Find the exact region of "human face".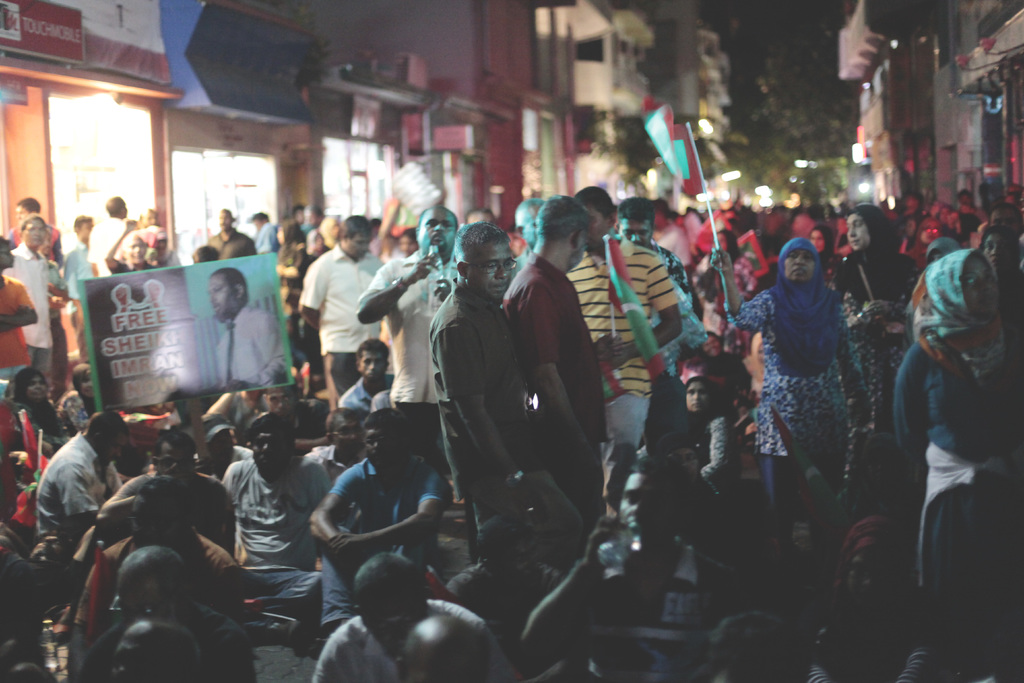
Exact region: locate(242, 412, 287, 472).
